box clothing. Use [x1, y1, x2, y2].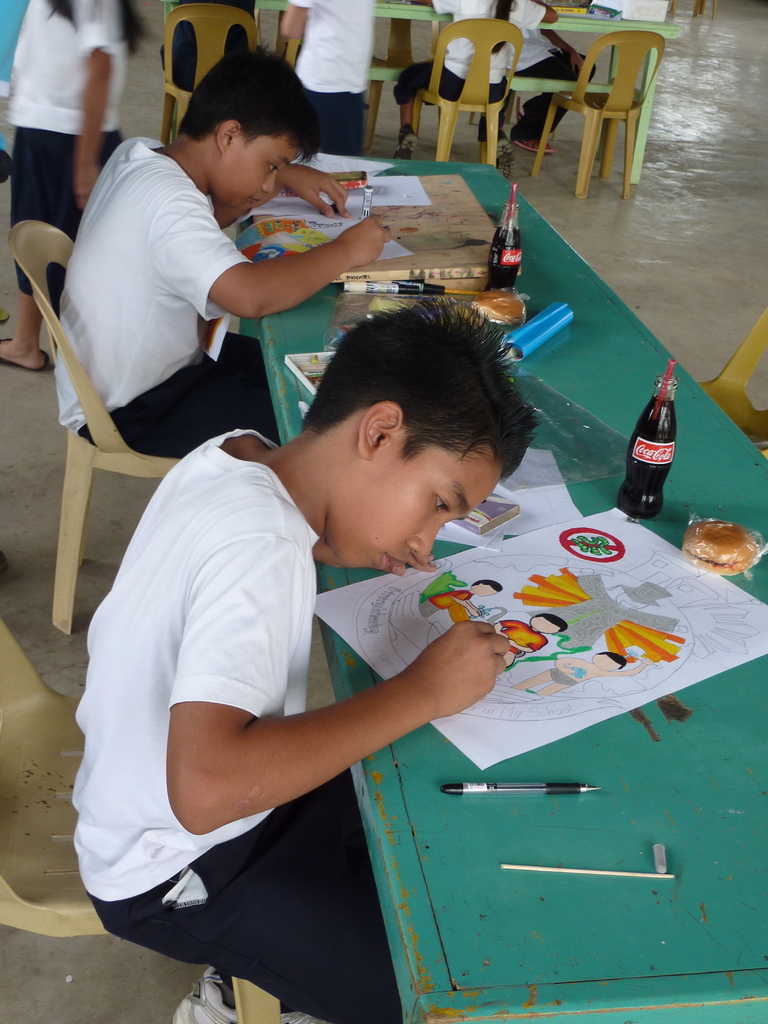
[71, 417, 505, 938].
